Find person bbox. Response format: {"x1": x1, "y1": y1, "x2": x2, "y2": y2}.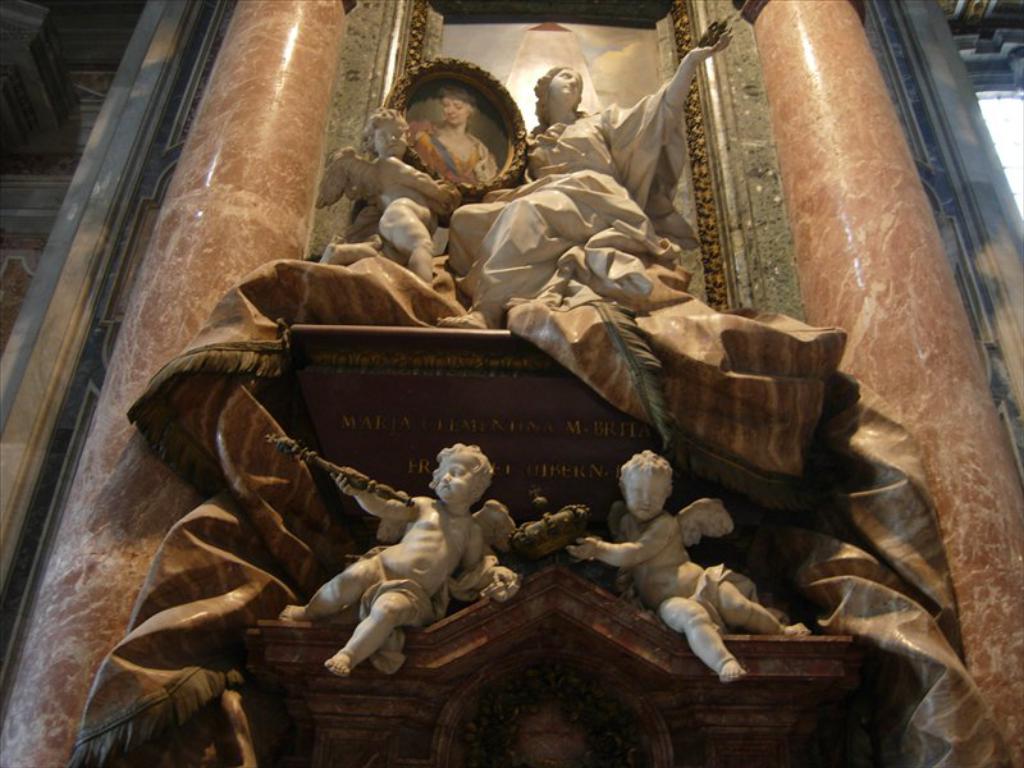
{"x1": 306, "y1": 111, "x2": 454, "y2": 288}.
